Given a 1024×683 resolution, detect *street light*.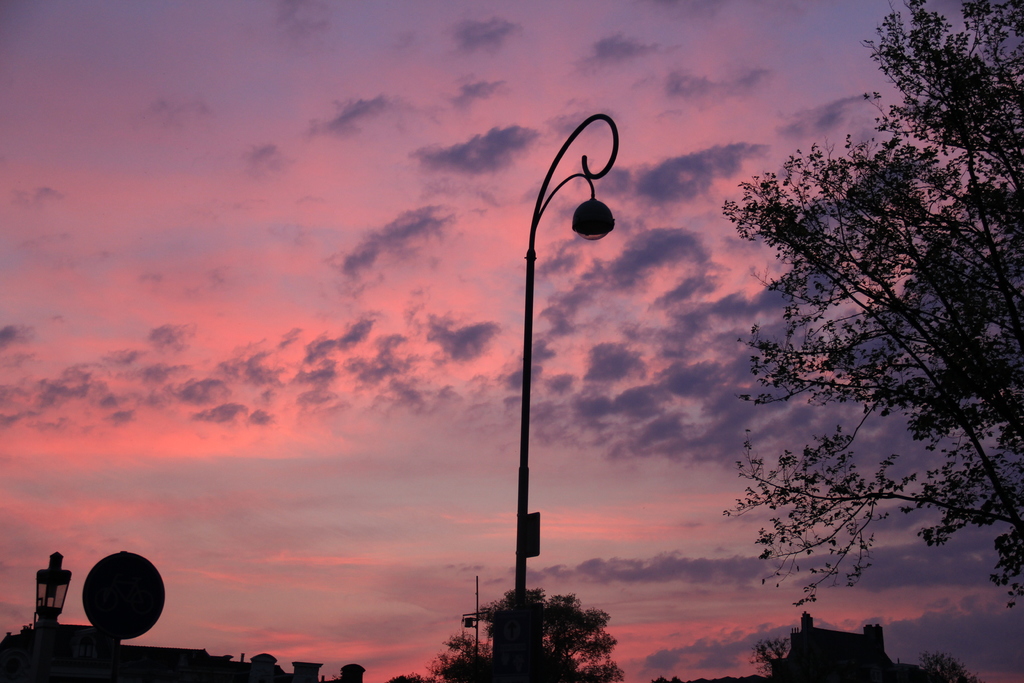
22/546/72/672.
